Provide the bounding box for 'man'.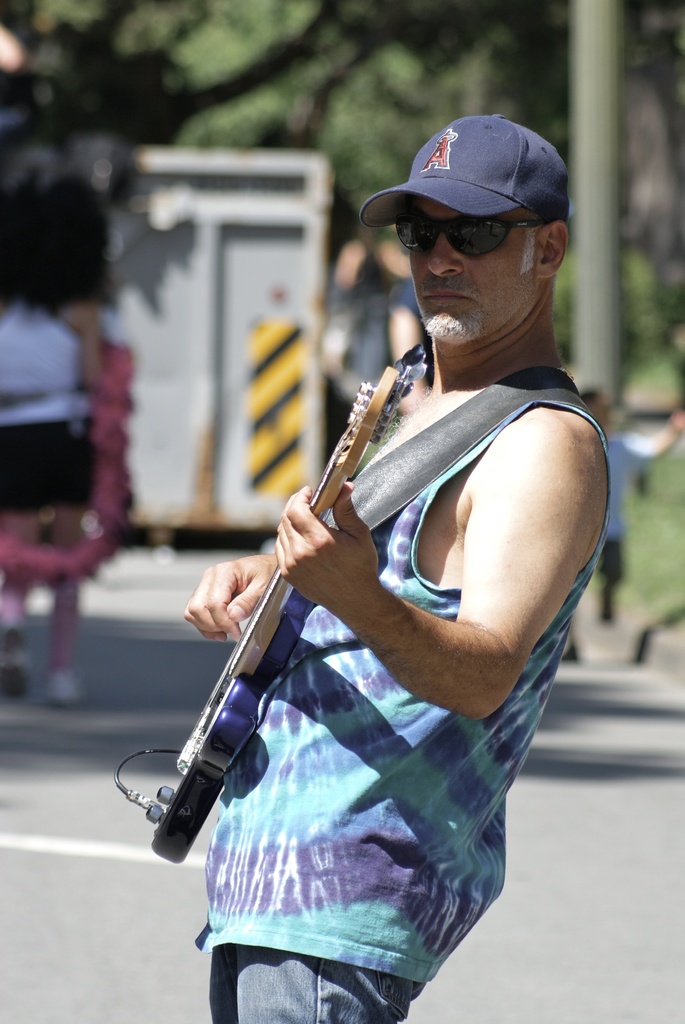
[left=185, top=120, right=635, bottom=1010].
